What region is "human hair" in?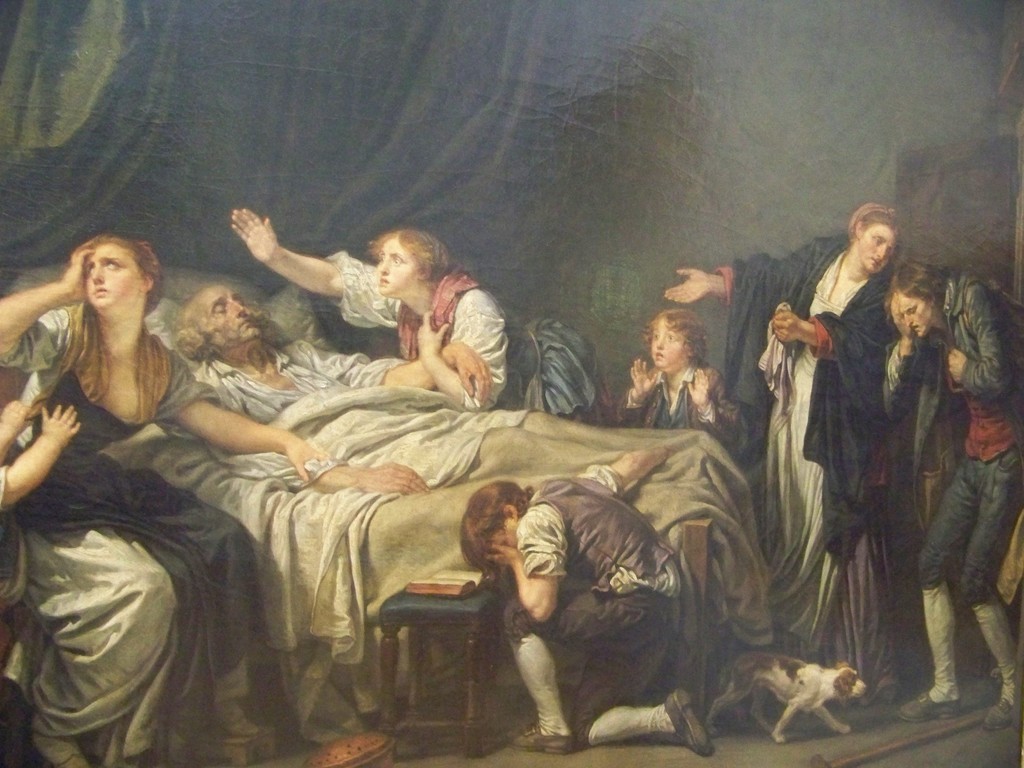
888:262:950:301.
